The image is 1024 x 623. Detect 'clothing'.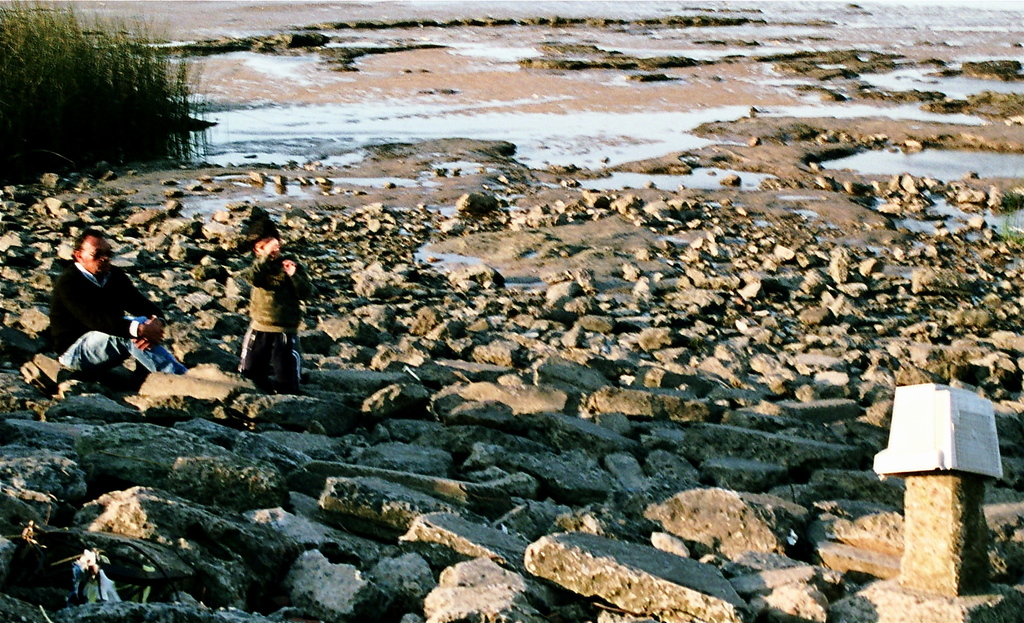
Detection: box(249, 247, 301, 394).
